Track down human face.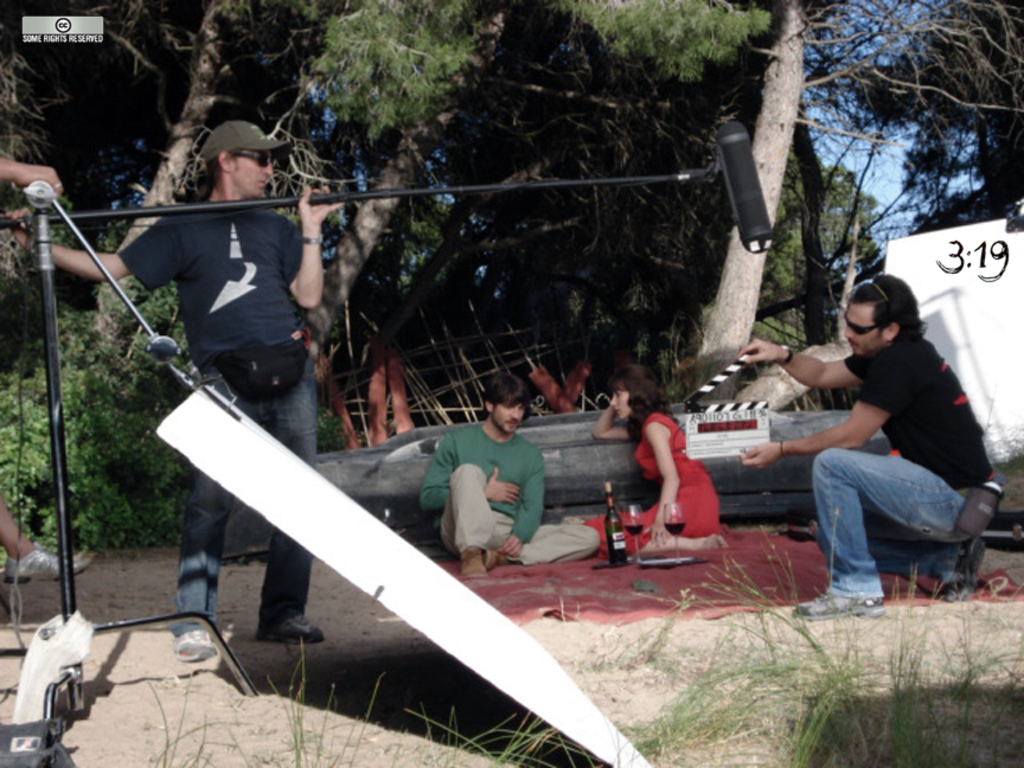
Tracked to {"left": 843, "top": 302, "right": 881, "bottom": 359}.
